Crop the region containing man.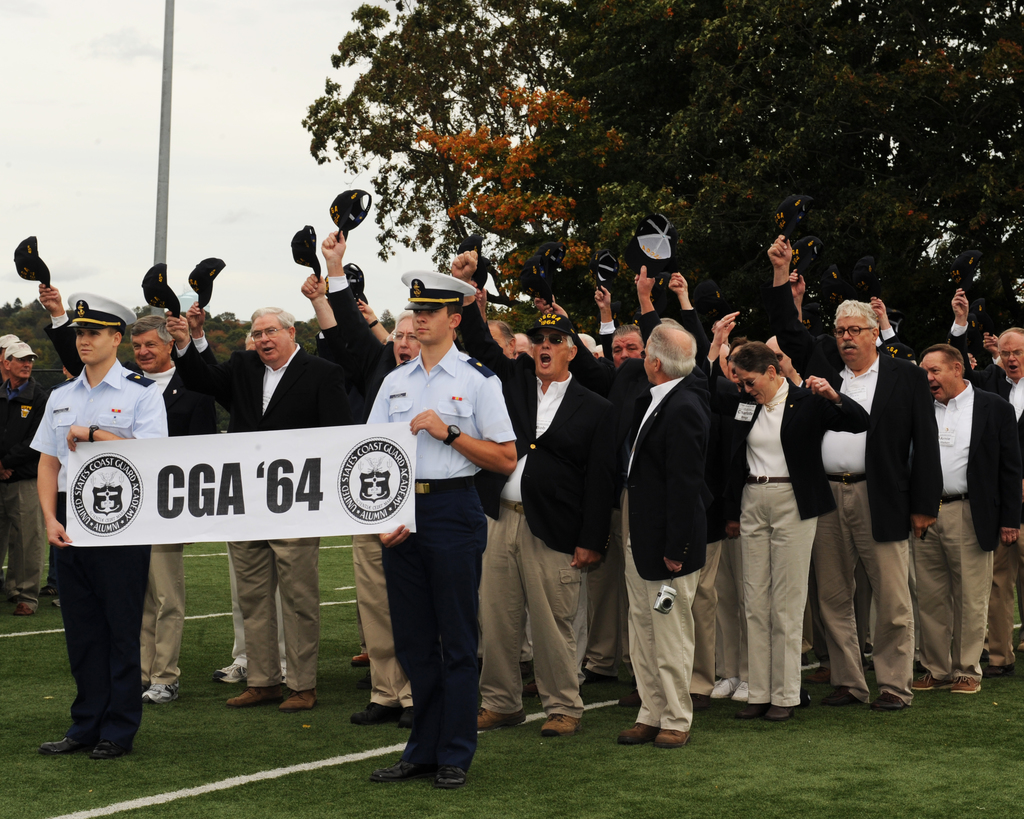
Crop region: 449/249/607/736.
